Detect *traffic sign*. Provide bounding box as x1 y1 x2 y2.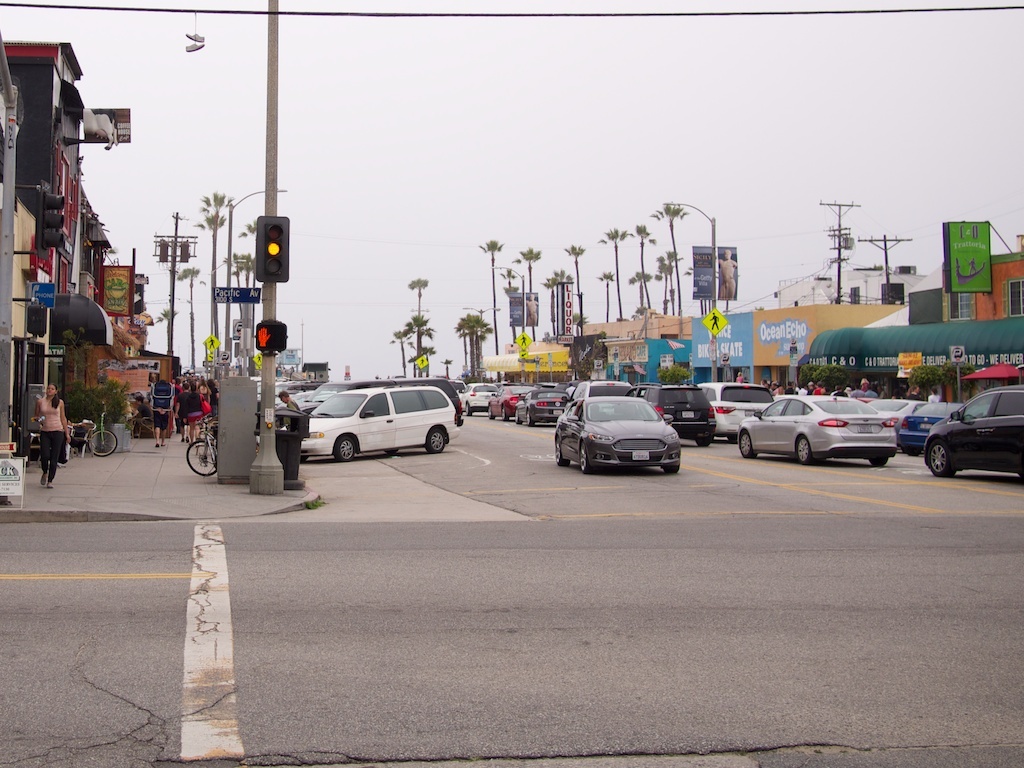
213 285 261 307.
